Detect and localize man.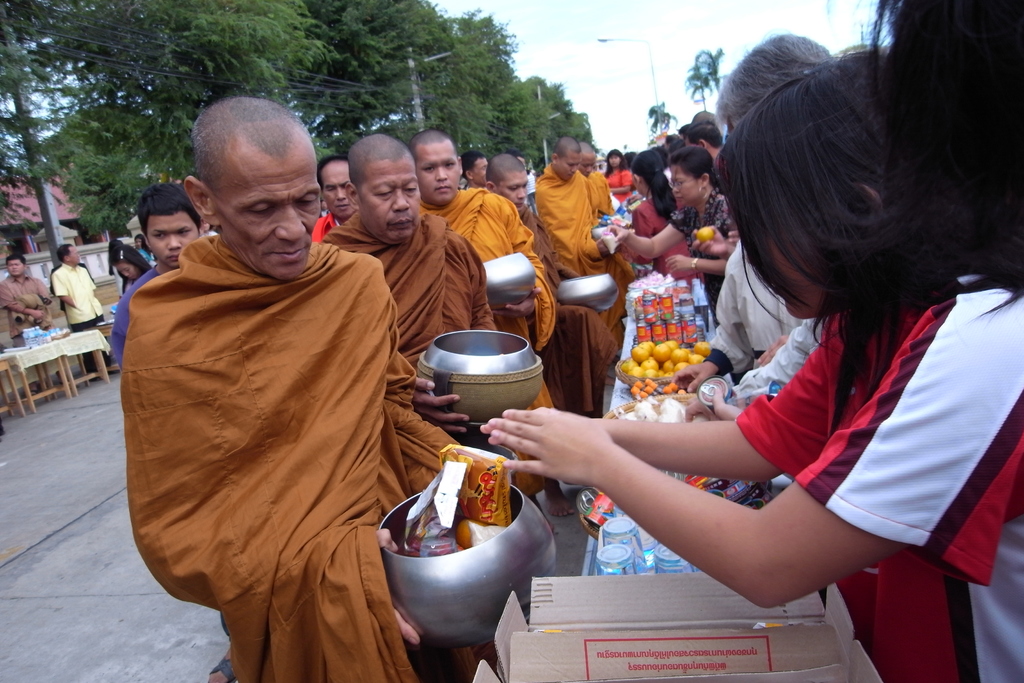
Localized at box(310, 153, 363, 247).
